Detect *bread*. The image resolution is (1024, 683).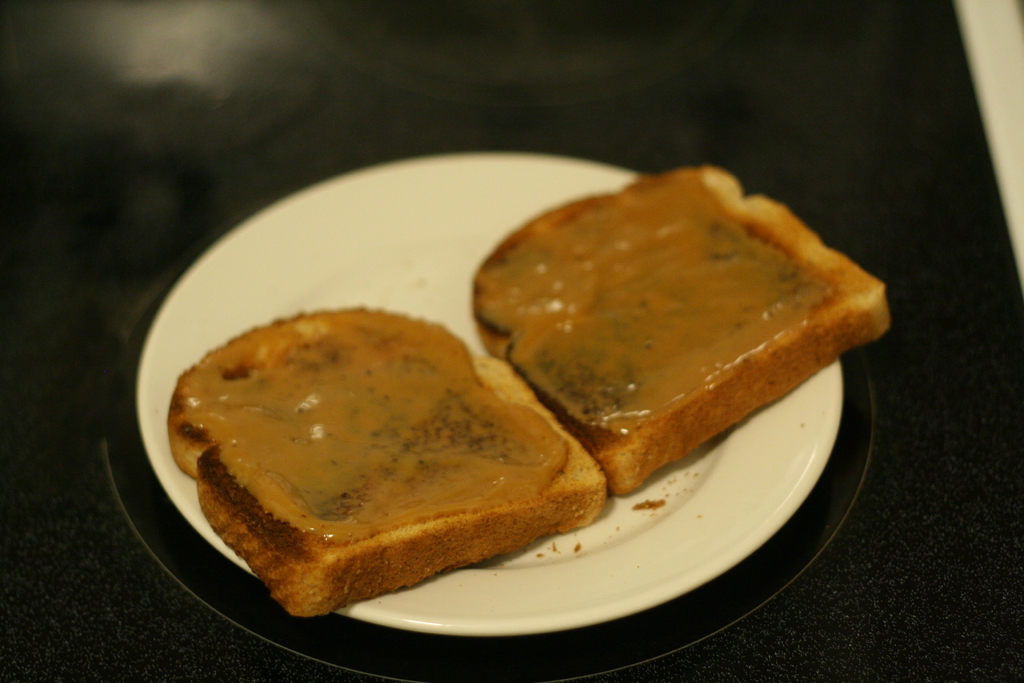
bbox=[168, 309, 609, 621].
